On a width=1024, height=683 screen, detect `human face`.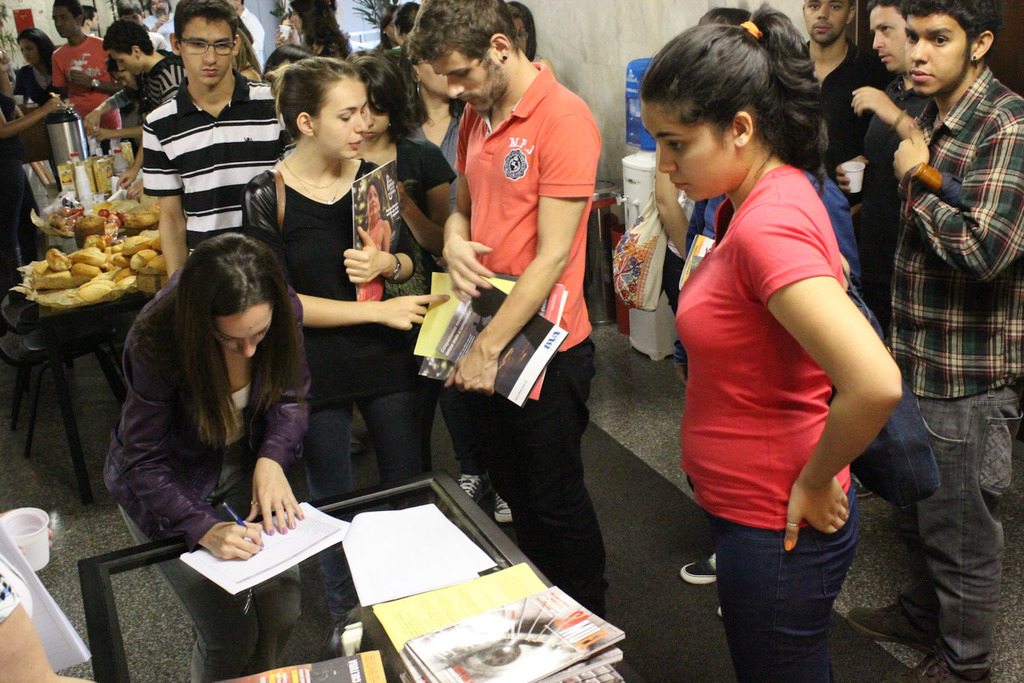
box=[871, 4, 905, 69].
